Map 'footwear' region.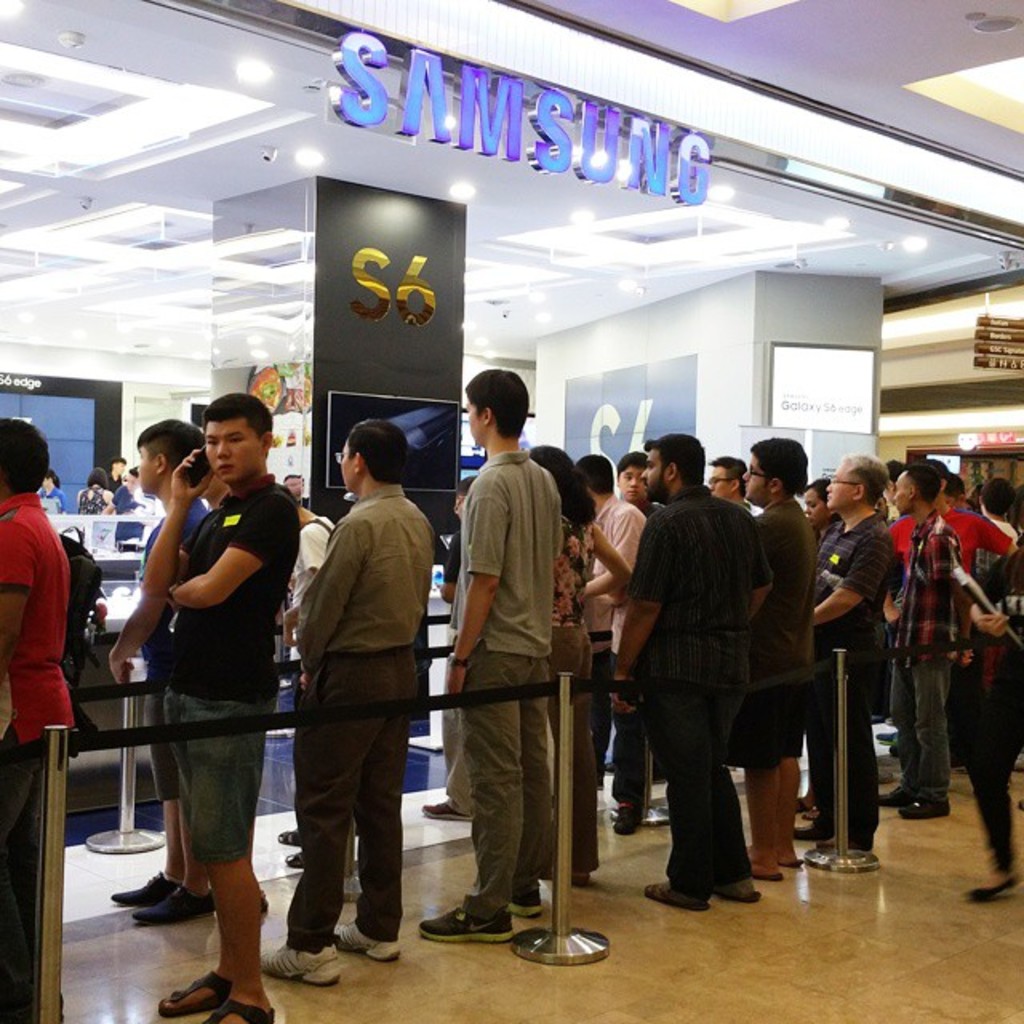
Mapped to l=610, t=806, r=640, b=834.
